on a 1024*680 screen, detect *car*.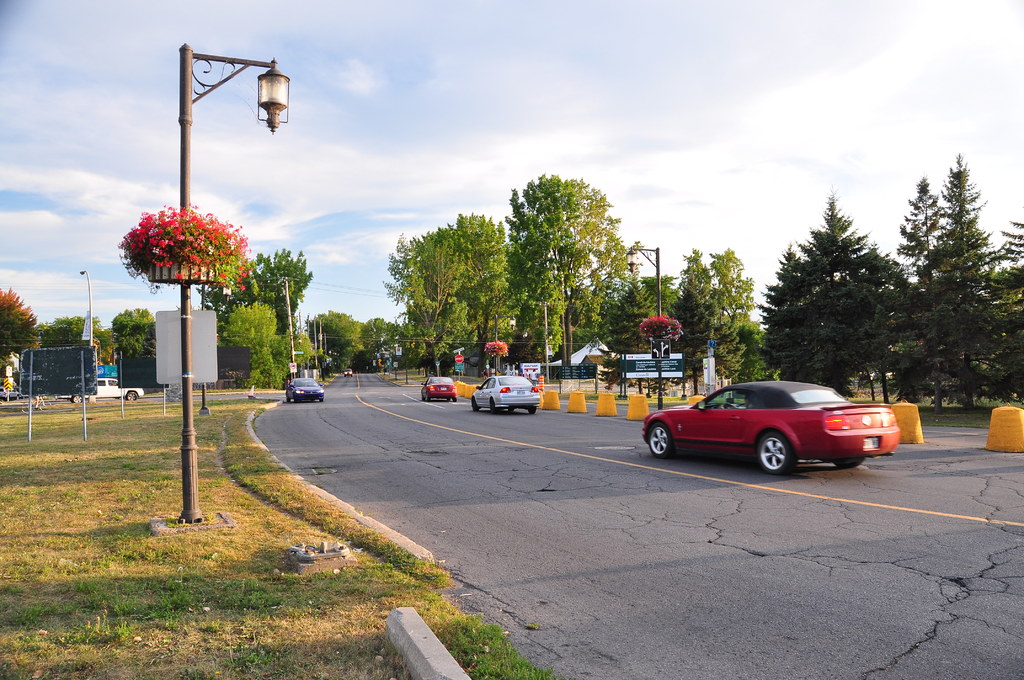
Rect(420, 373, 456, 397).
